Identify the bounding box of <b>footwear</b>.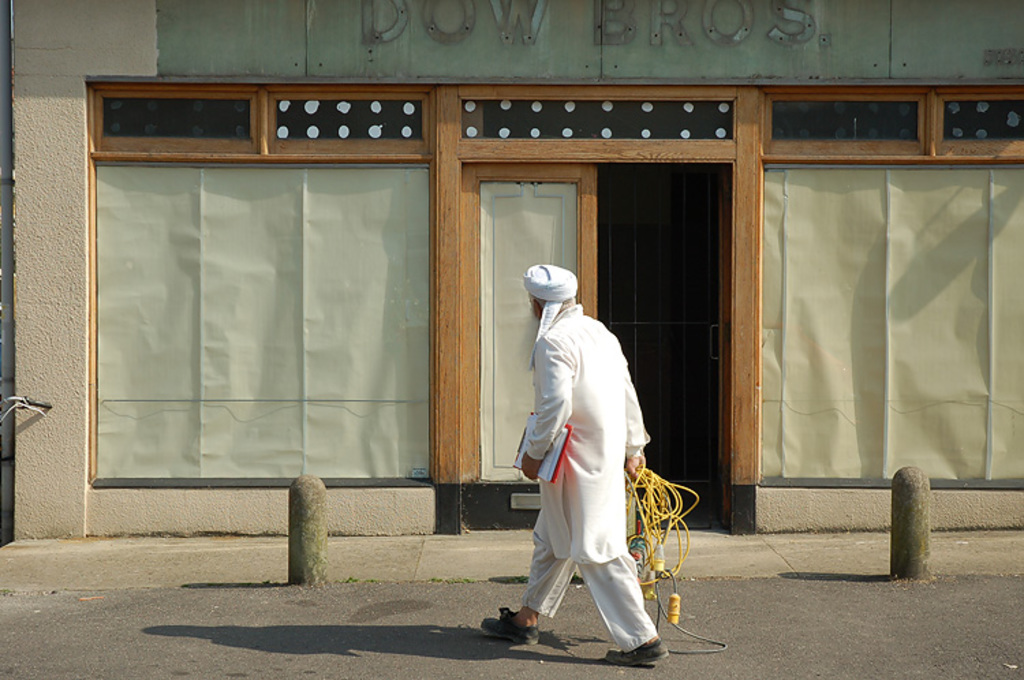
BBox(481, 606, 537, 646).
